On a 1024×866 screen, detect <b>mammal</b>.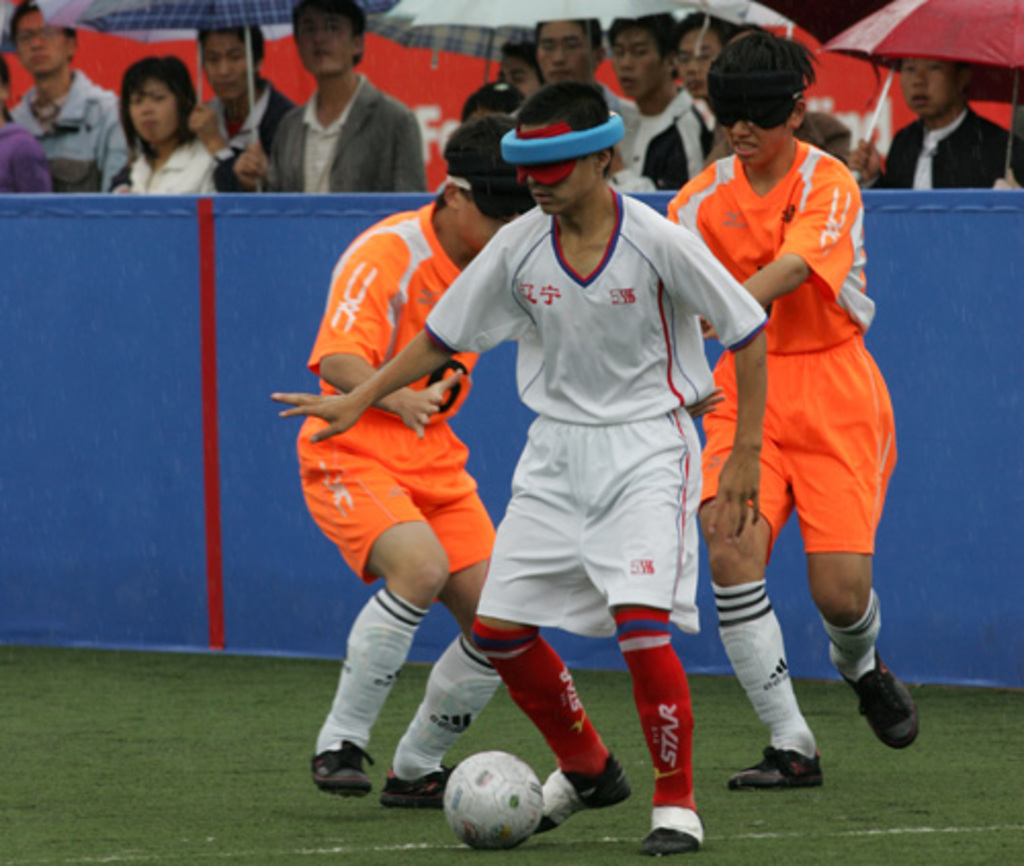
[x1=848, y1=49, x2=1022, y2=190].
